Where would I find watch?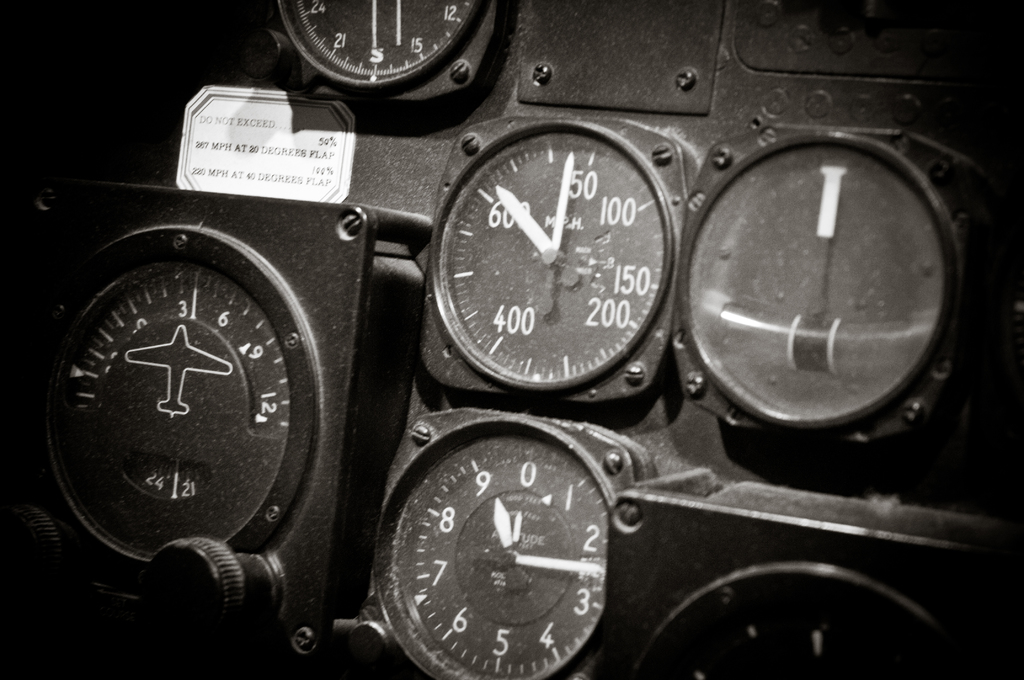
At {"left": 684, "top": 130, "right": 958, "bottom": 430}.
